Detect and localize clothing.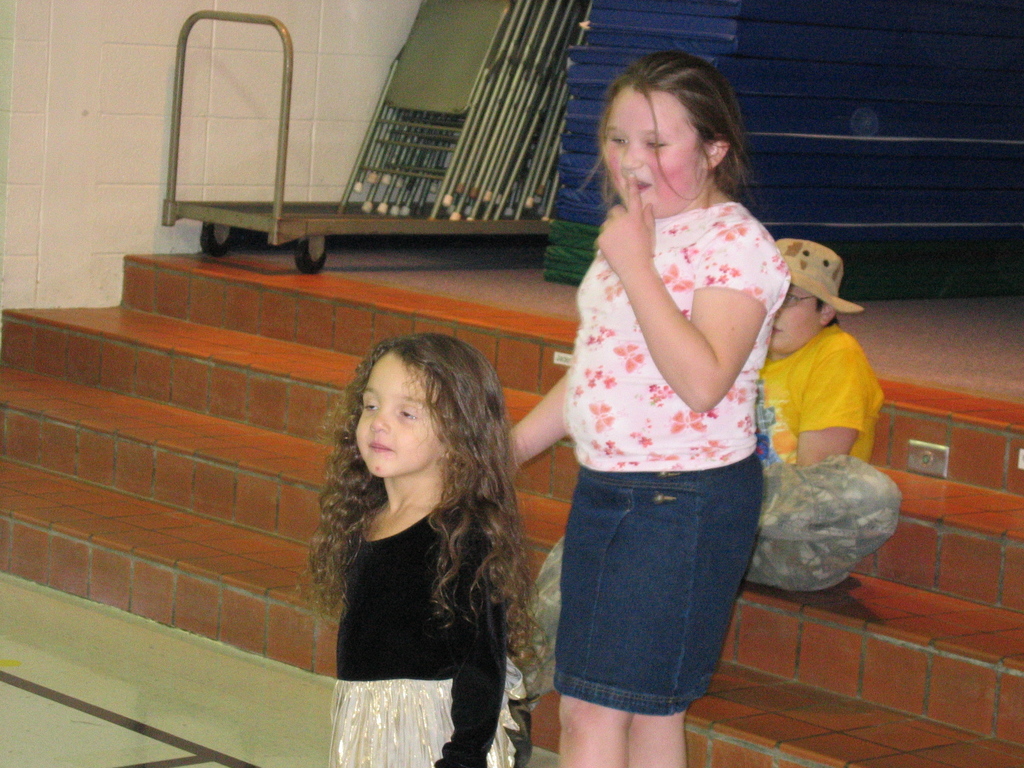
Localized at <region>778, 237, 852, 330</region>.
